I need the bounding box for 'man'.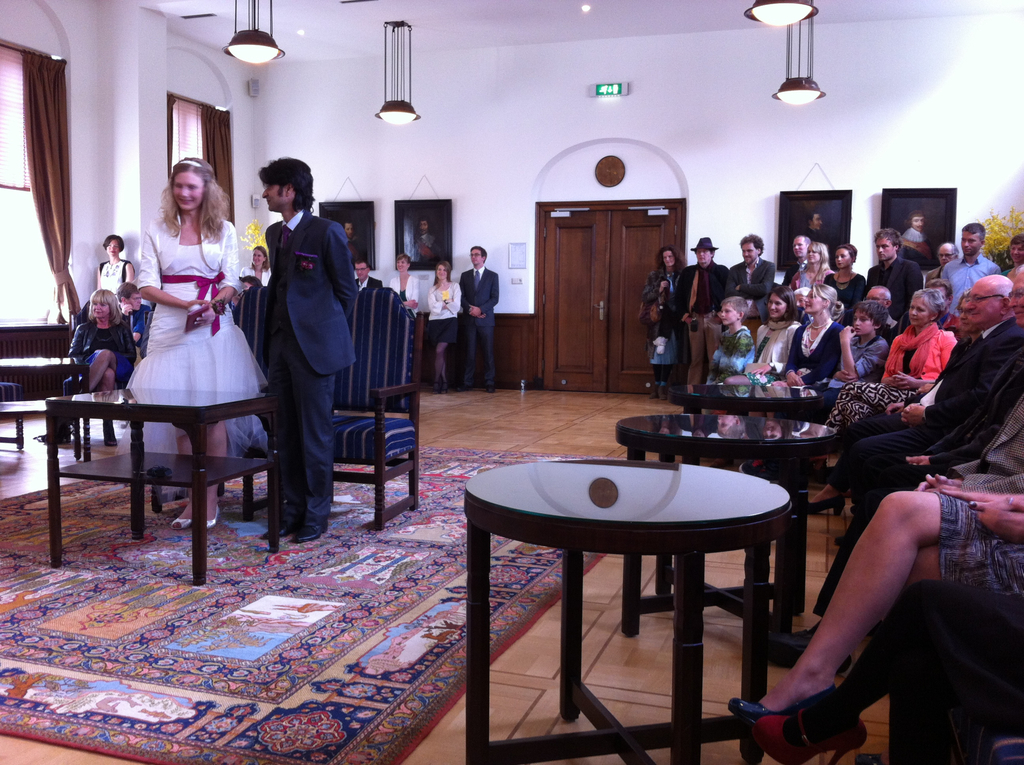
Here it is: crop(897, 206, 931, 269).
